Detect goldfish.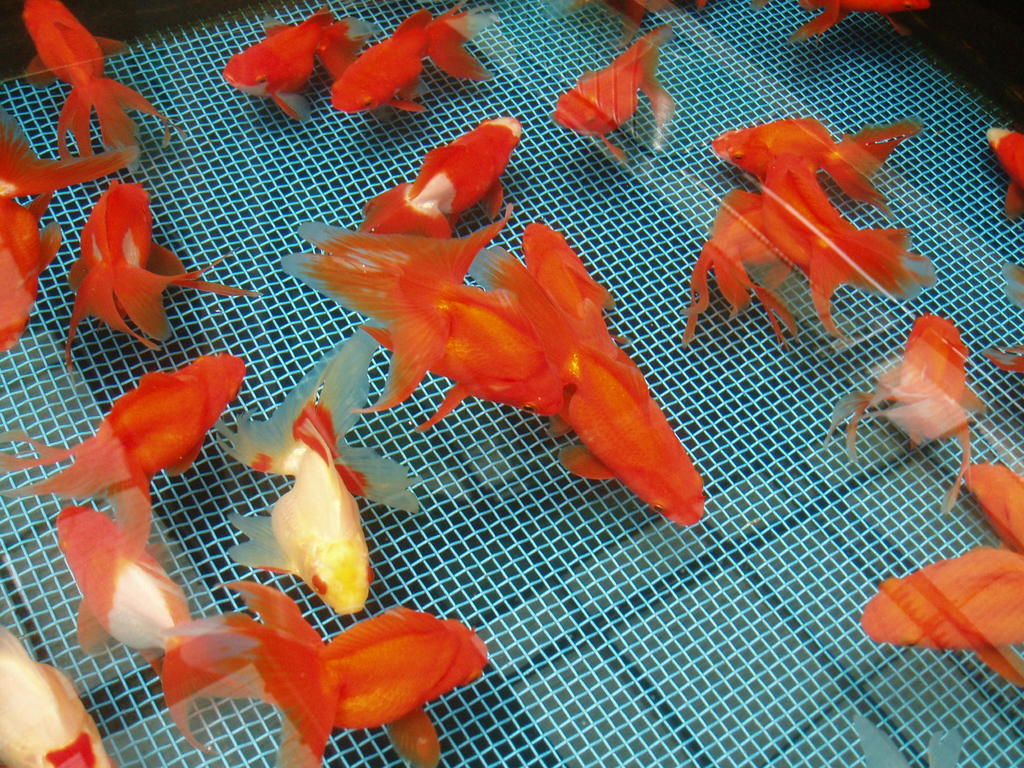
Detected at <bbox>0, 622, 116, 767</bbox>.
